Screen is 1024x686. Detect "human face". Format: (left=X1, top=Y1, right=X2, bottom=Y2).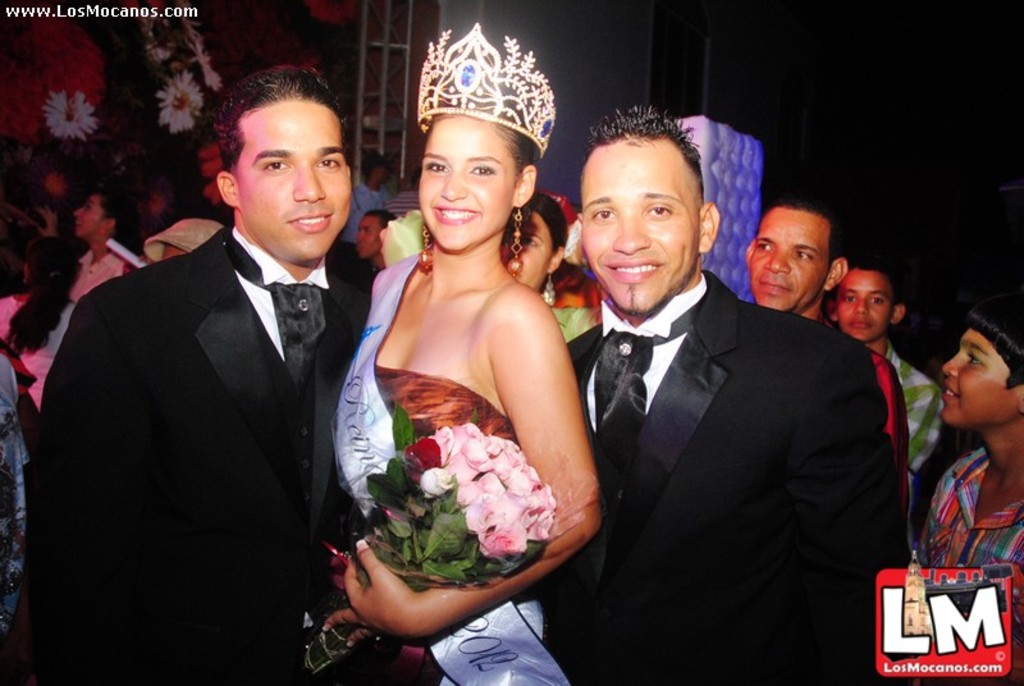
(left=749, top=207, right=831, bottom=311).
